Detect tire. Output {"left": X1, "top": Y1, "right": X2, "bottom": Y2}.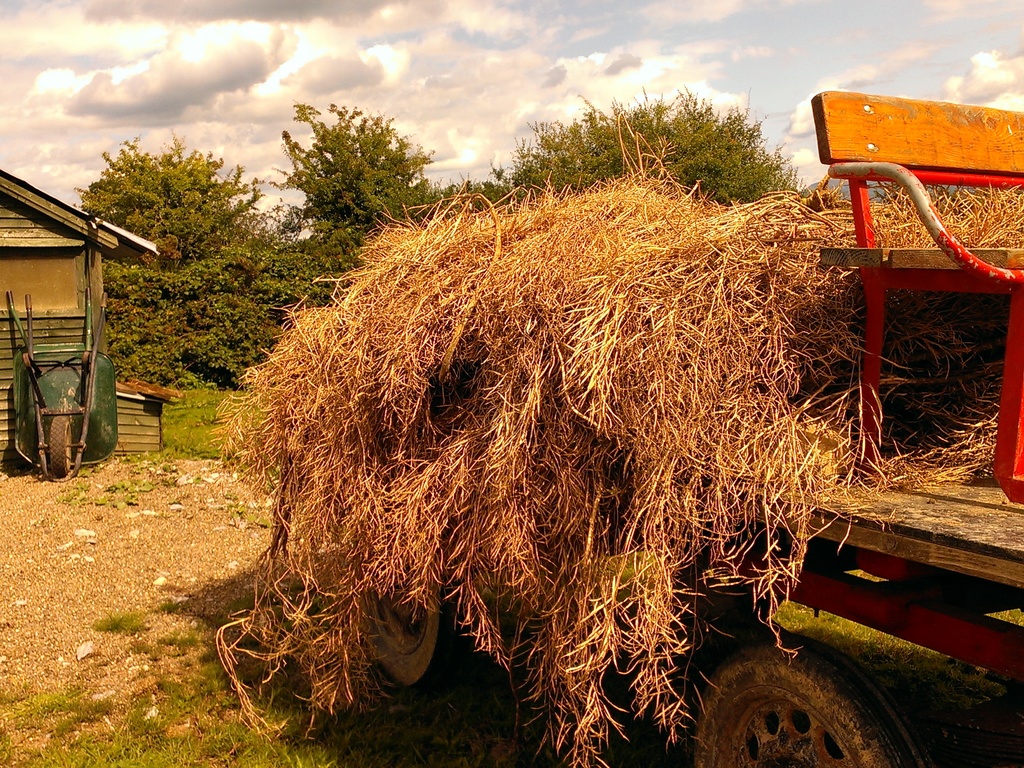
{"left": 682, "top": 646, "right": 909, "bottom": 767}.
